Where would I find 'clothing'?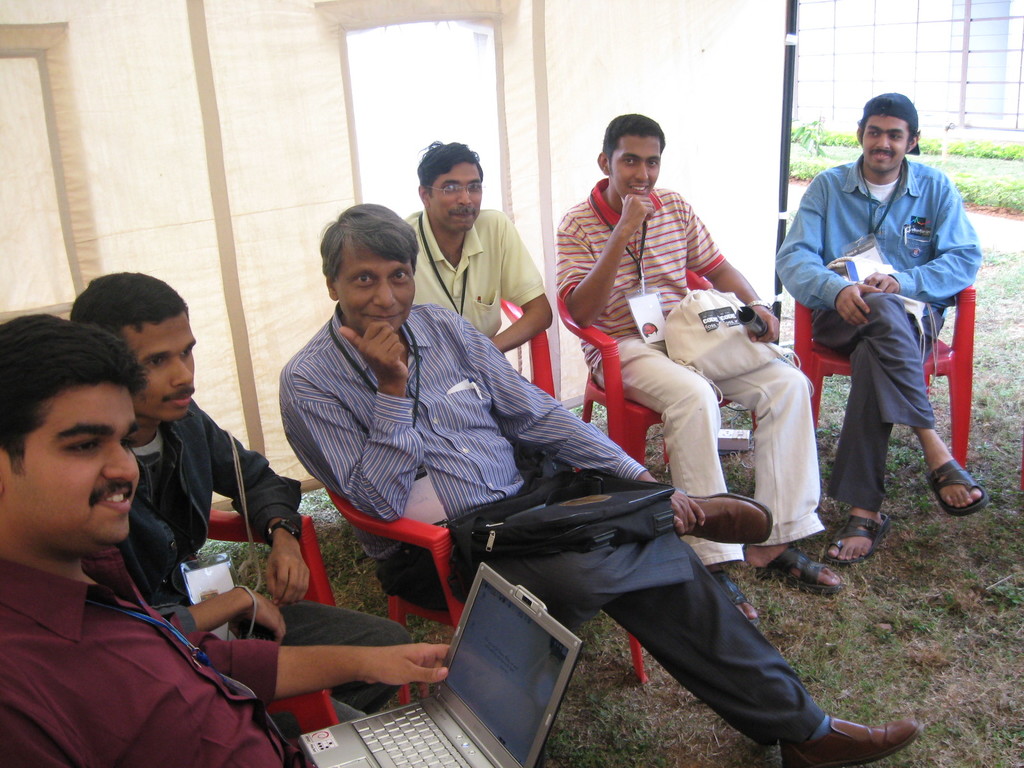
At 118,397,412,717.
